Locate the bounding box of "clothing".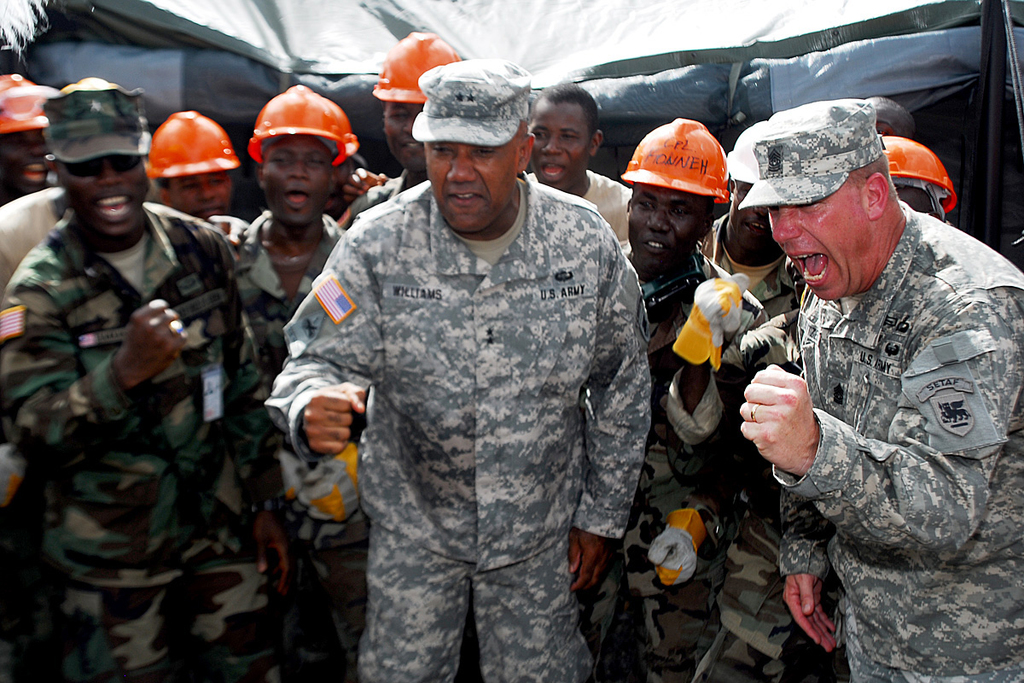
Bounding box: 249/55/666/682.
